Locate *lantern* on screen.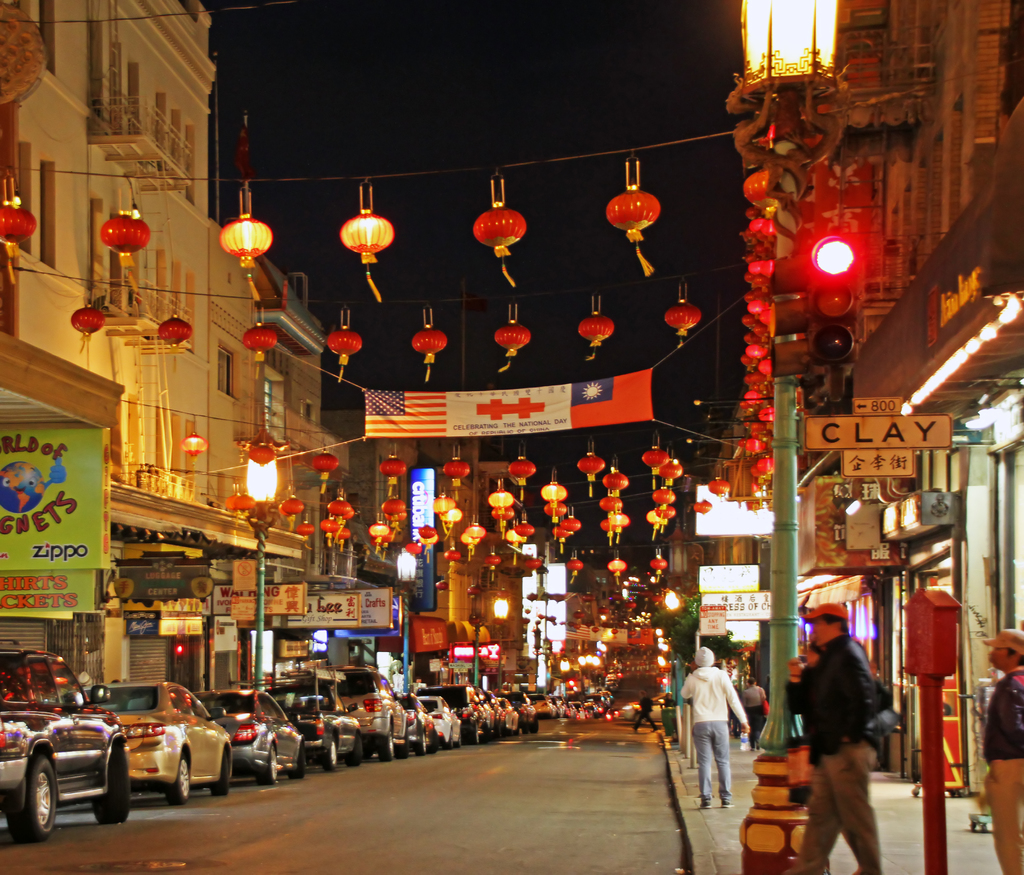
On screen at [x1=161, y1=301, x2=191, y2=348].
